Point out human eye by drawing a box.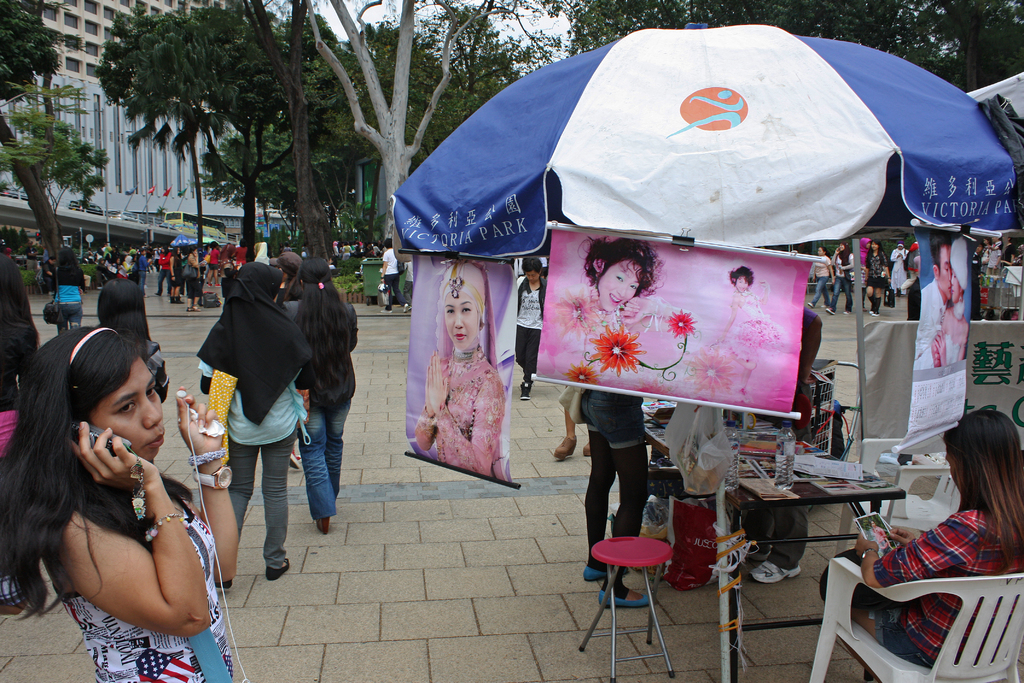
119 398 138 415.
